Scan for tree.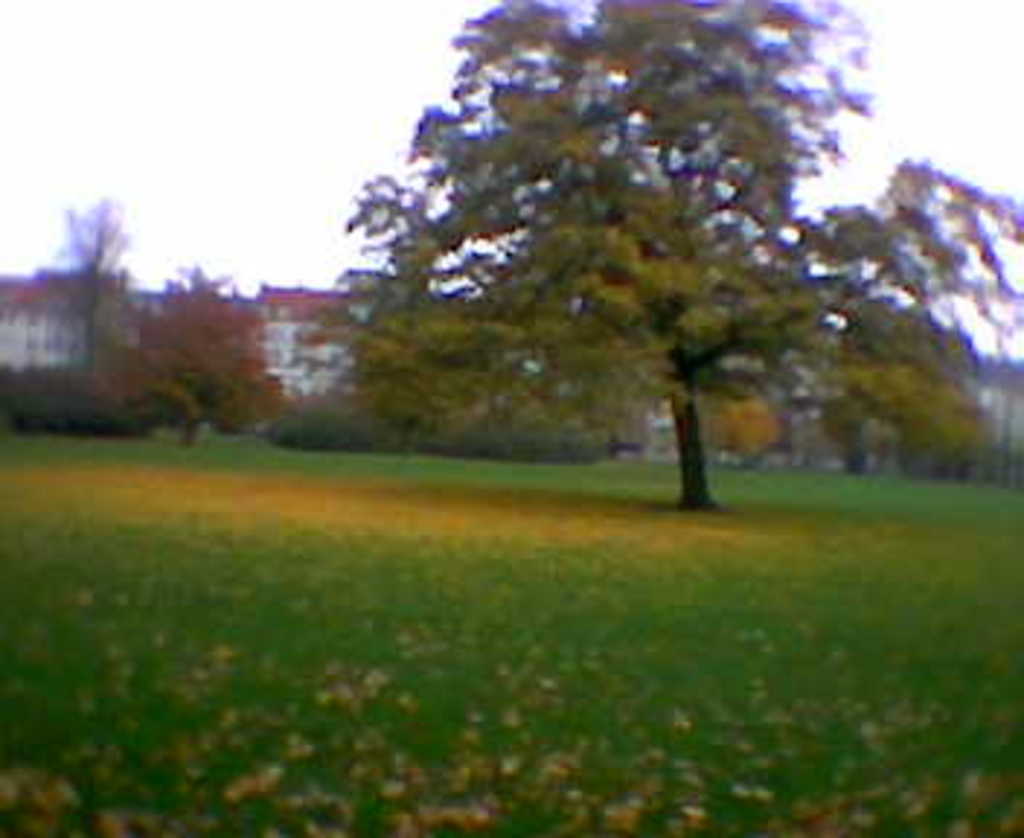
Scan result: region(41, 186, 134, 375).
